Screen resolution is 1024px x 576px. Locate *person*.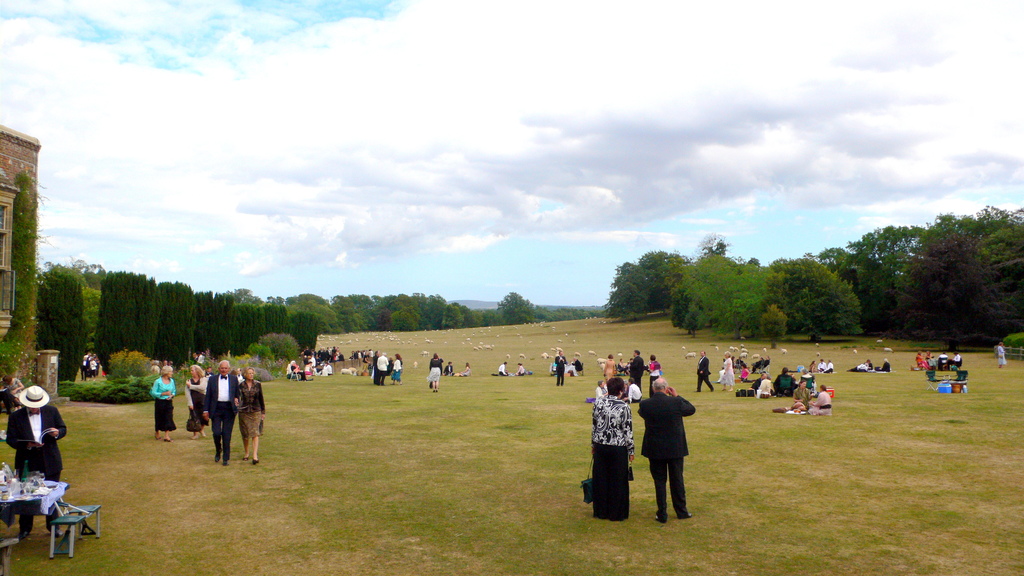
(x1=862, y1=358, x2=872, y2=371).
